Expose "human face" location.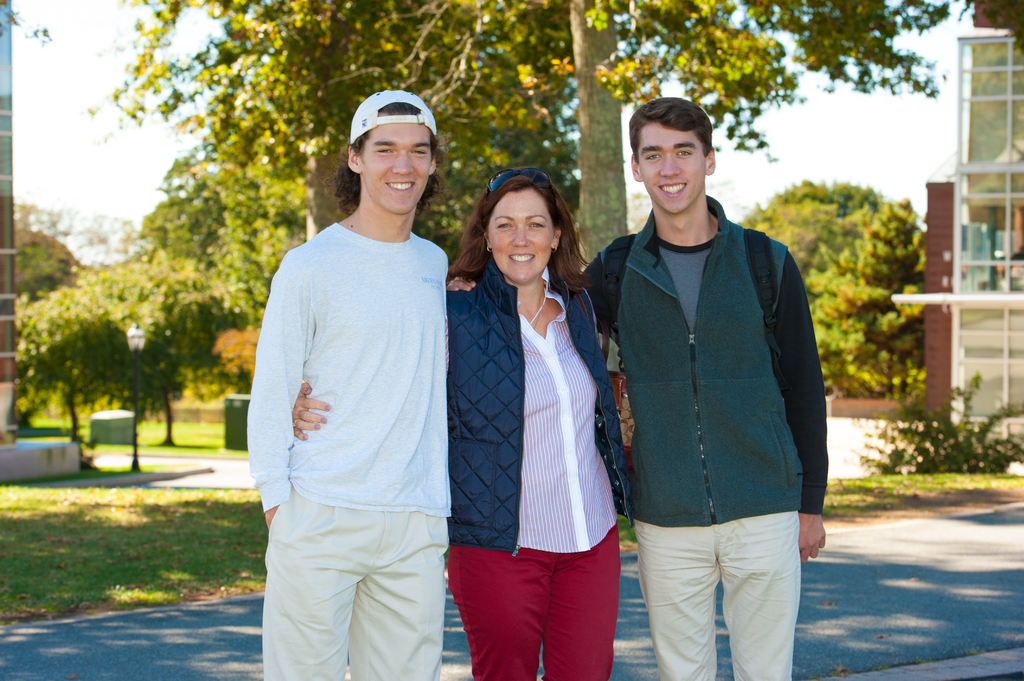
Exposed at select_region(360, 114, 430, 214).
